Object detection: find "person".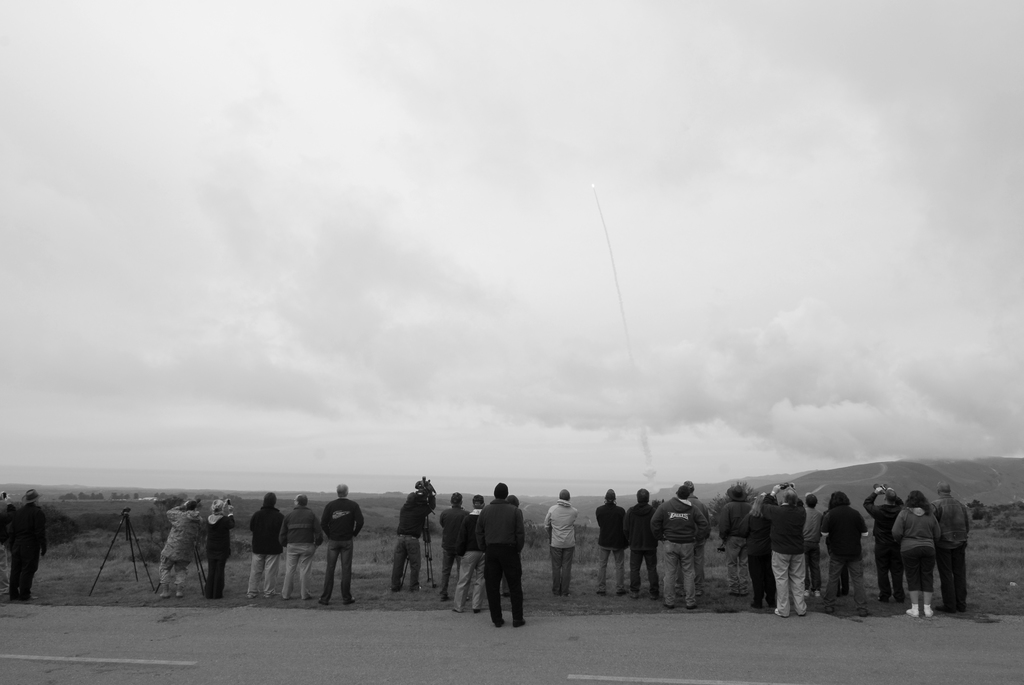
box=[714, 487, 753, 597].
